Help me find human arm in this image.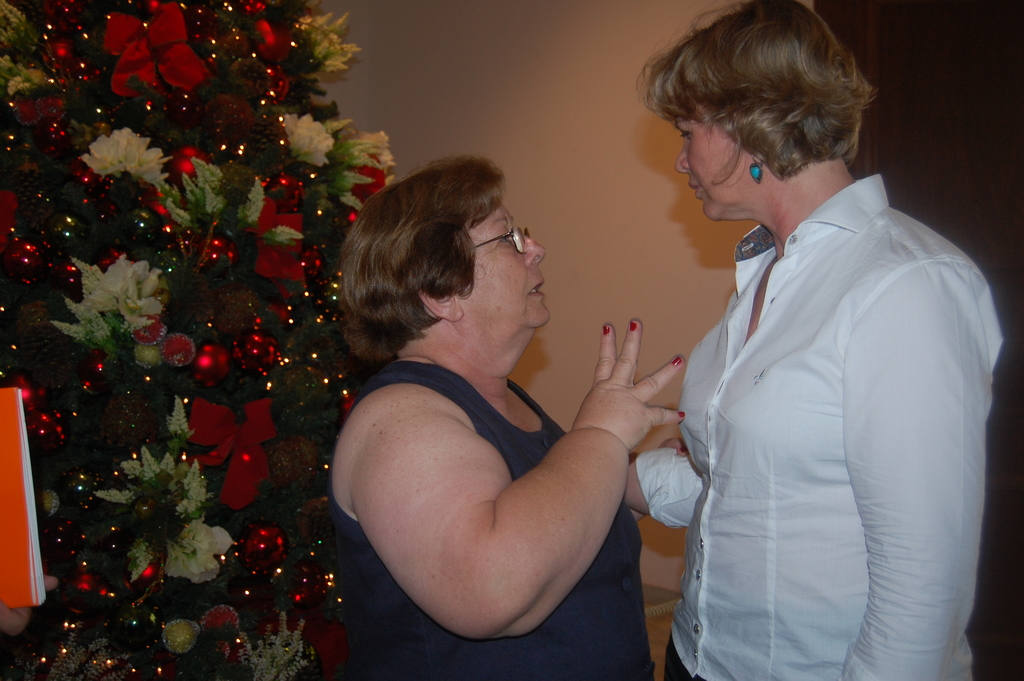
Found it: BBox(320, 315, 662, 656).
